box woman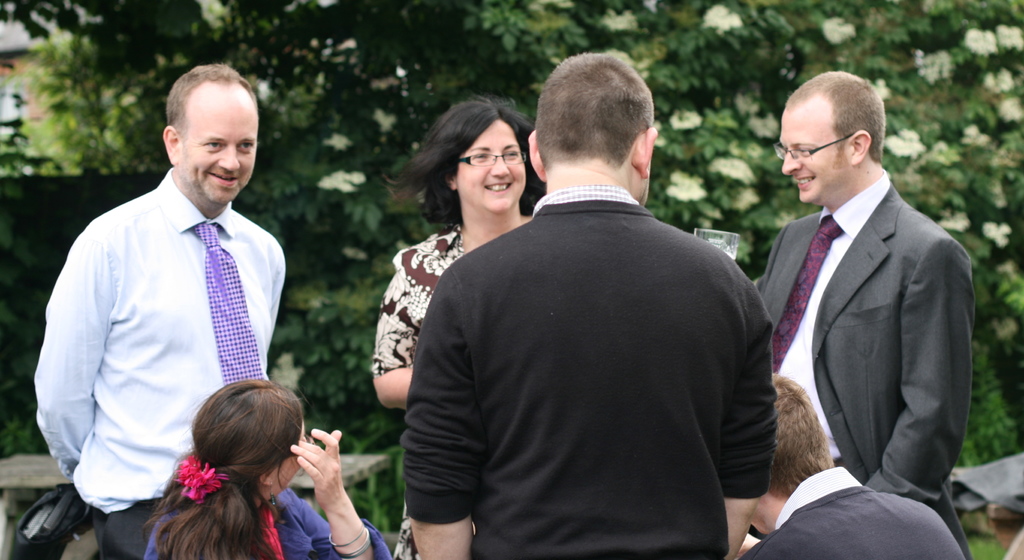
<bbox>369, 96, 531, 559</bbox>
